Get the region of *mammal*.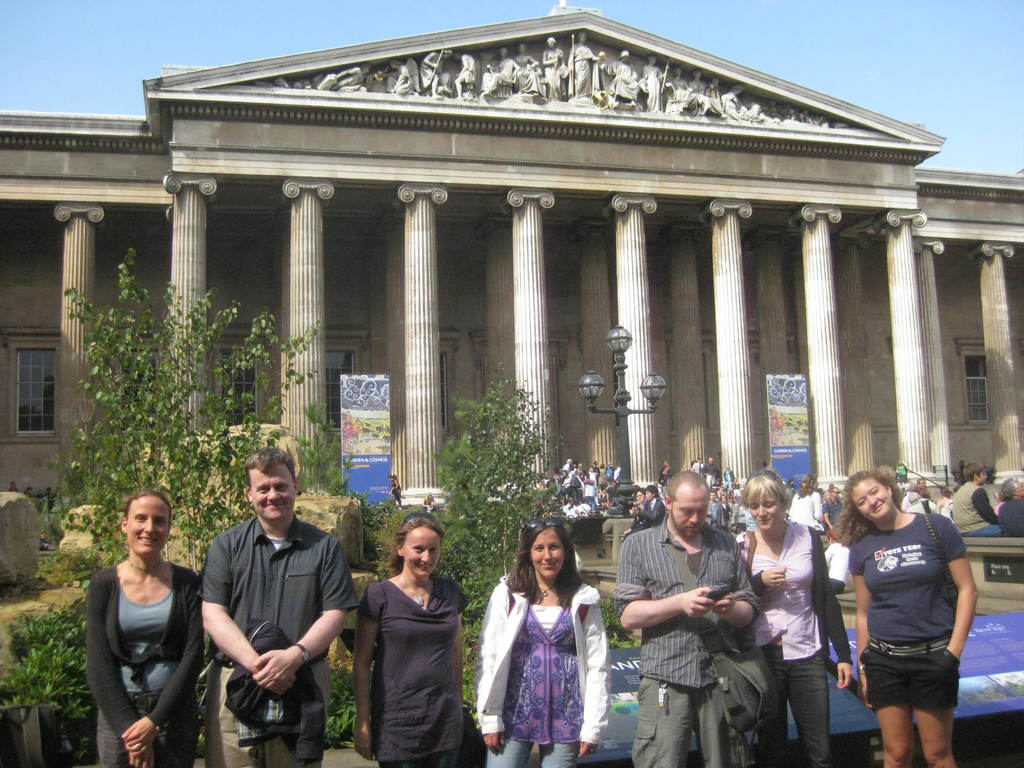
left=380, top=433, right=390, bottom=444.
